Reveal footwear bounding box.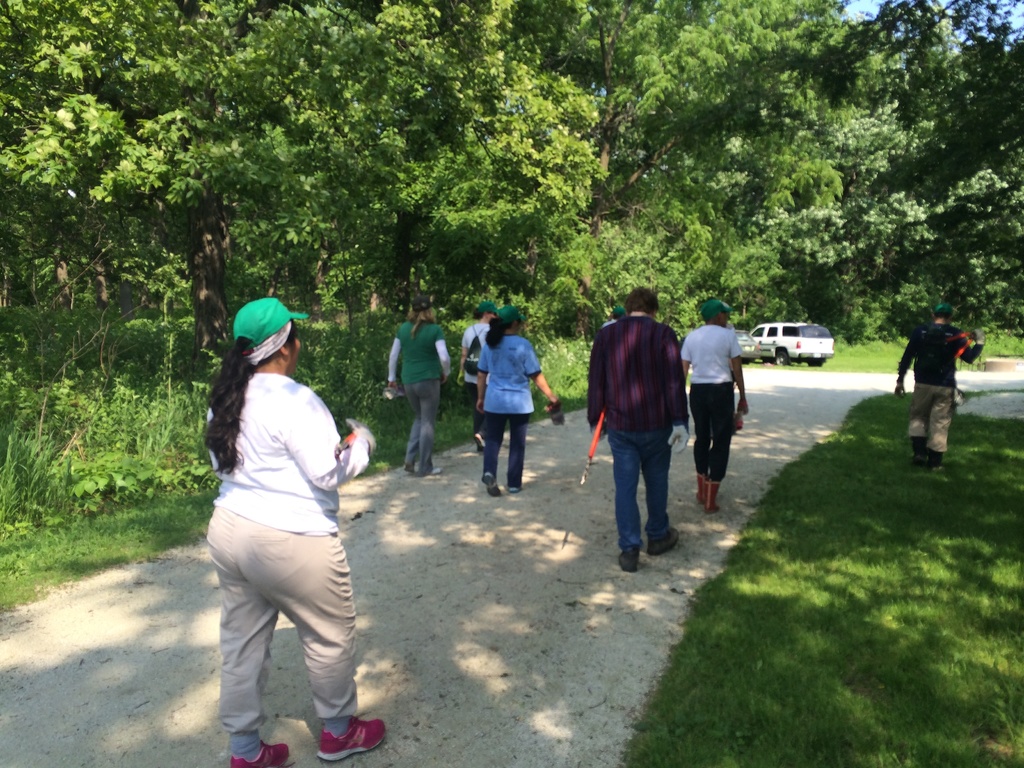
Revealed: x1=314 y1=713 x2=387 y2=755.
